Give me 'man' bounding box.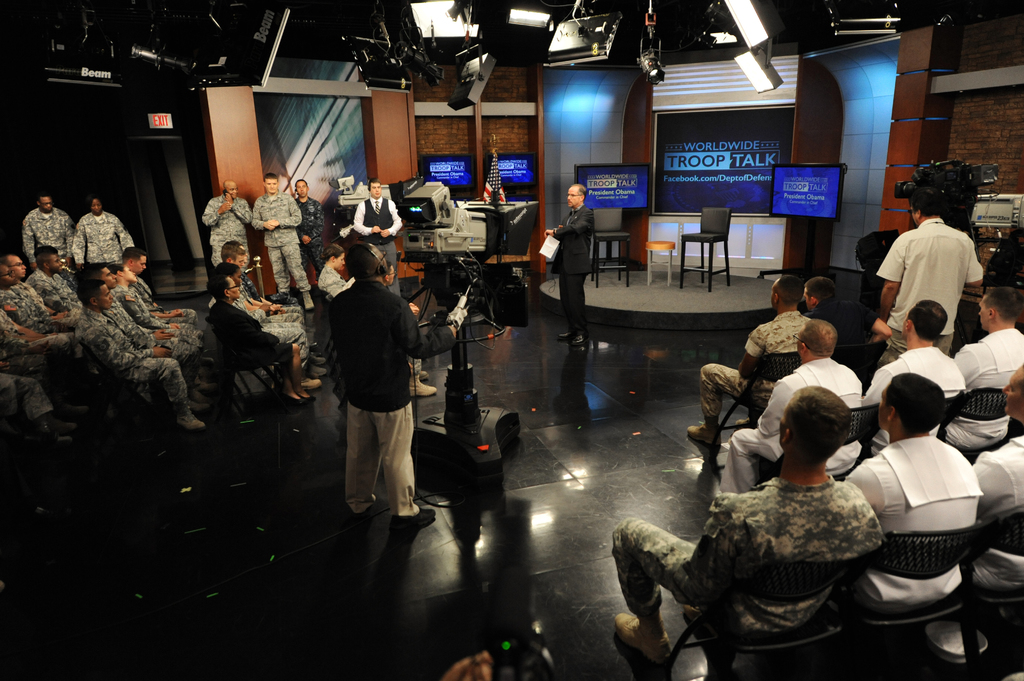
<box>382,257,438,399</box>.
